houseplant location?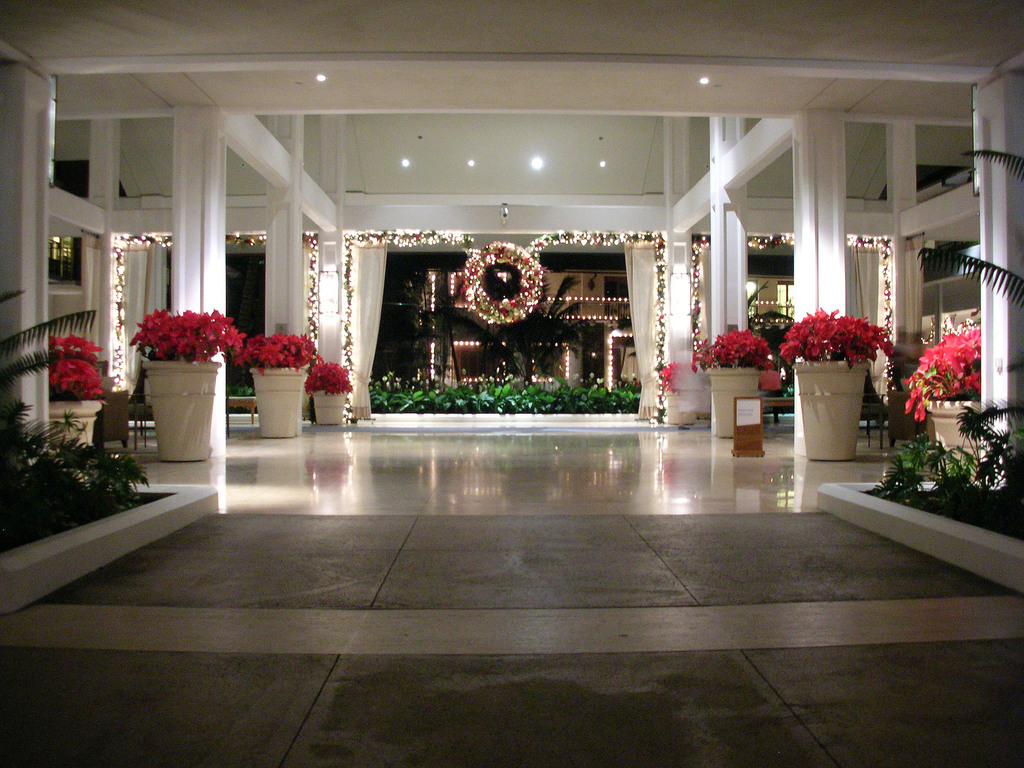
307,352,359,426
